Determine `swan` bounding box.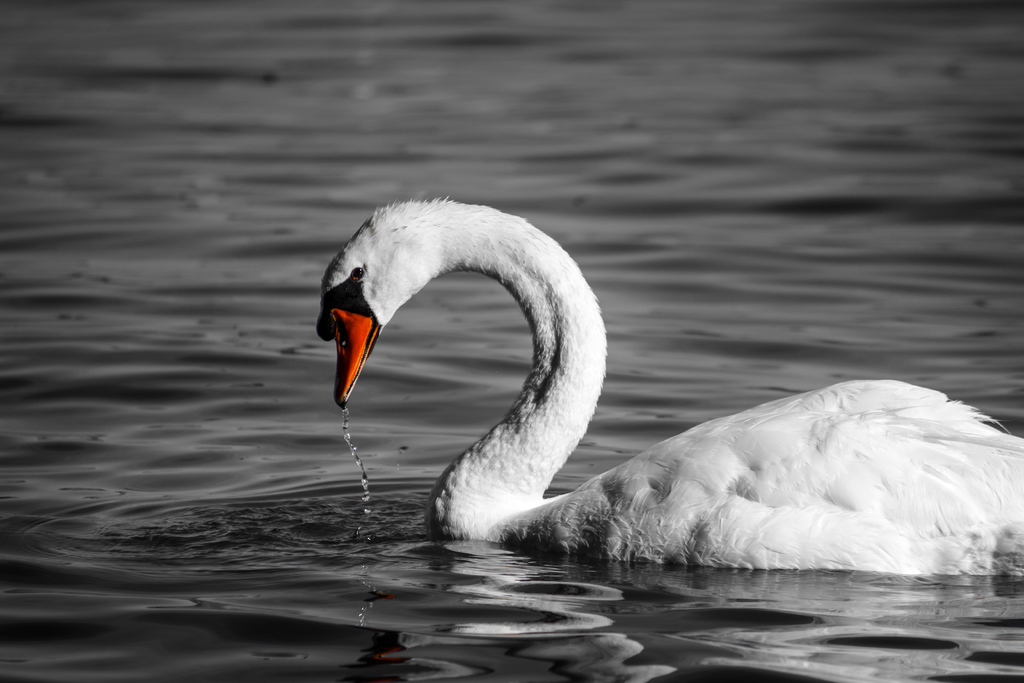
Determined: [309,192,1023,582].
